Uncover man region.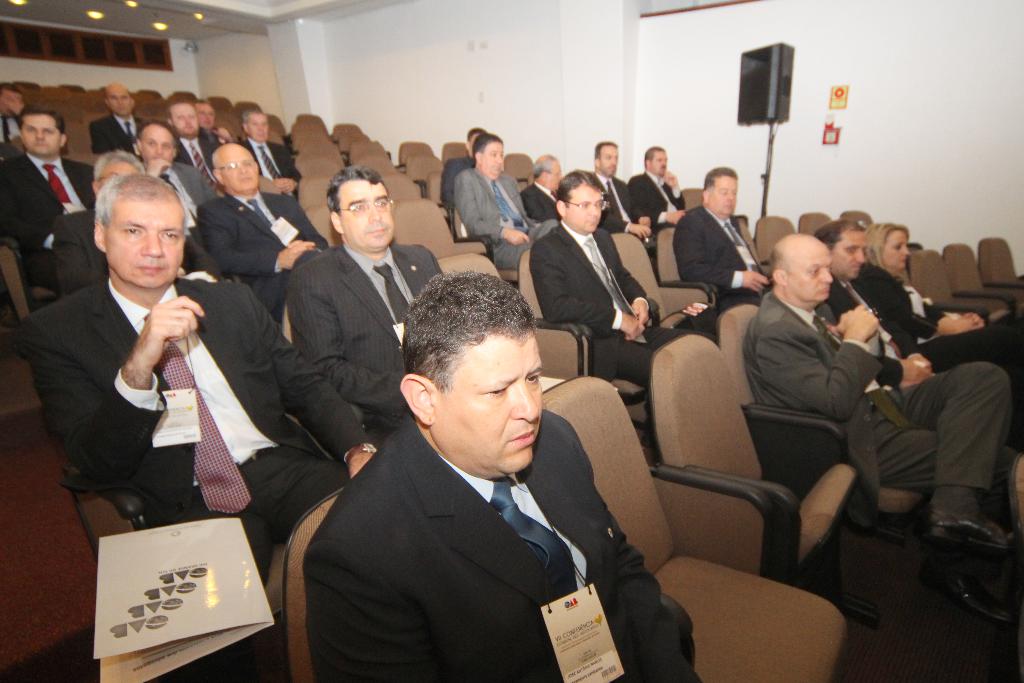
Uncovered: <region>589, 138, 650, 258</region>.
